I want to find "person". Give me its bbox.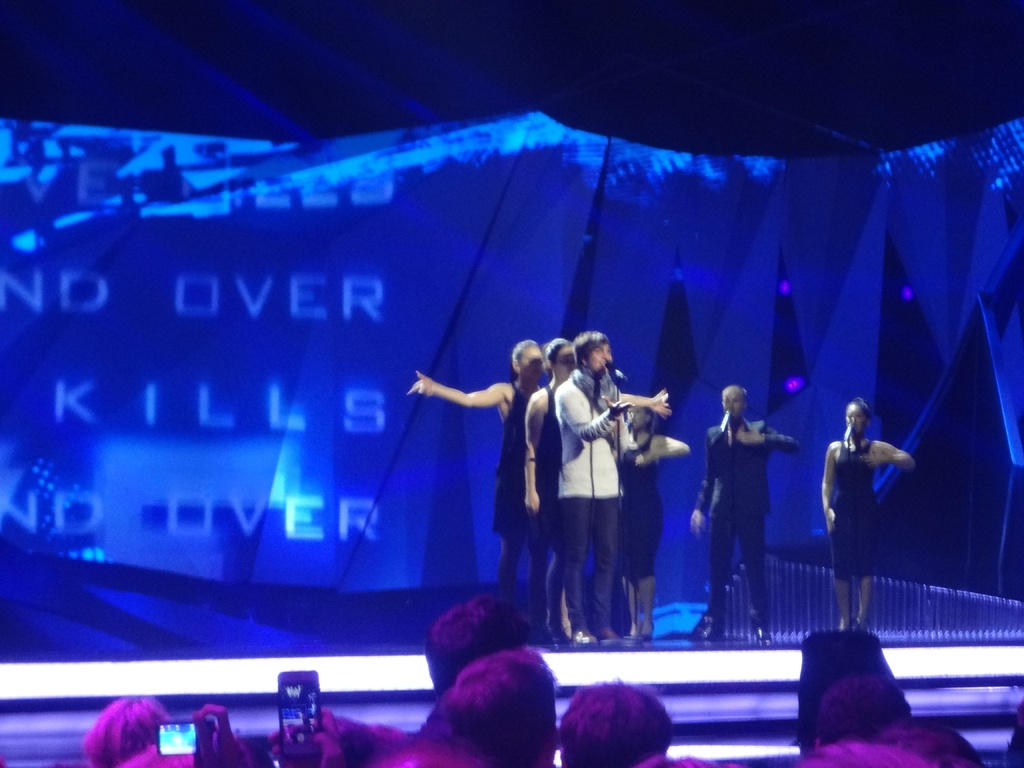
[left=708, top=371, right=791, bottom=627].
